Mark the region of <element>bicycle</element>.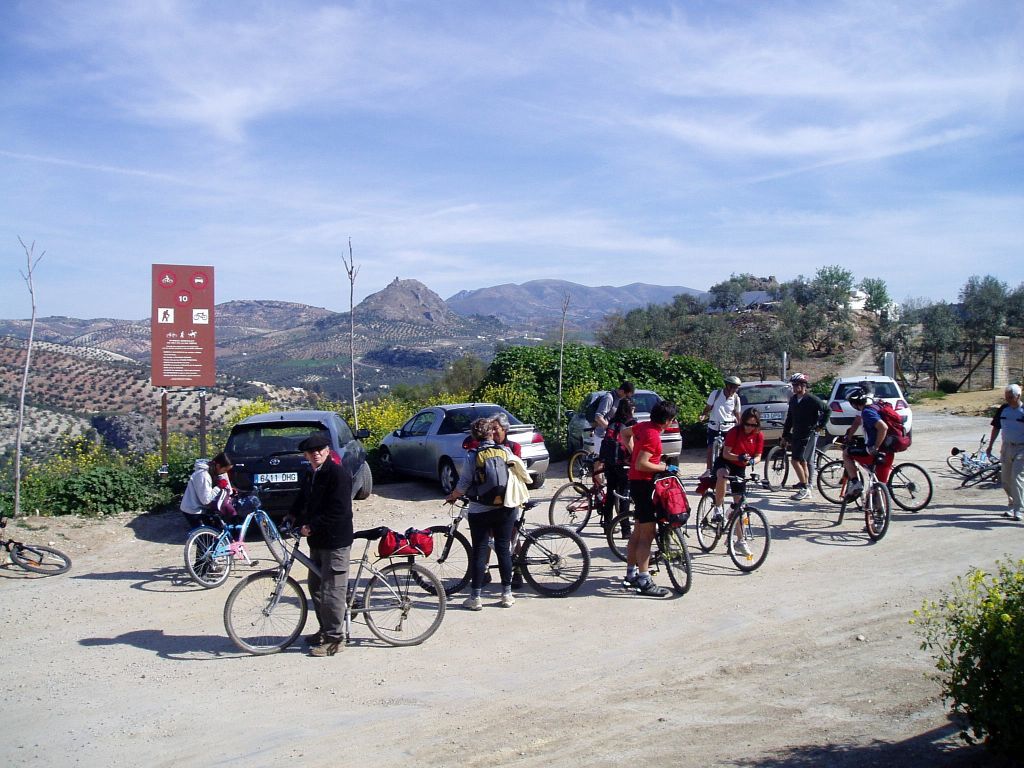
Region: pyautogui.locateOnScreen(837, 437, 891, 547).
